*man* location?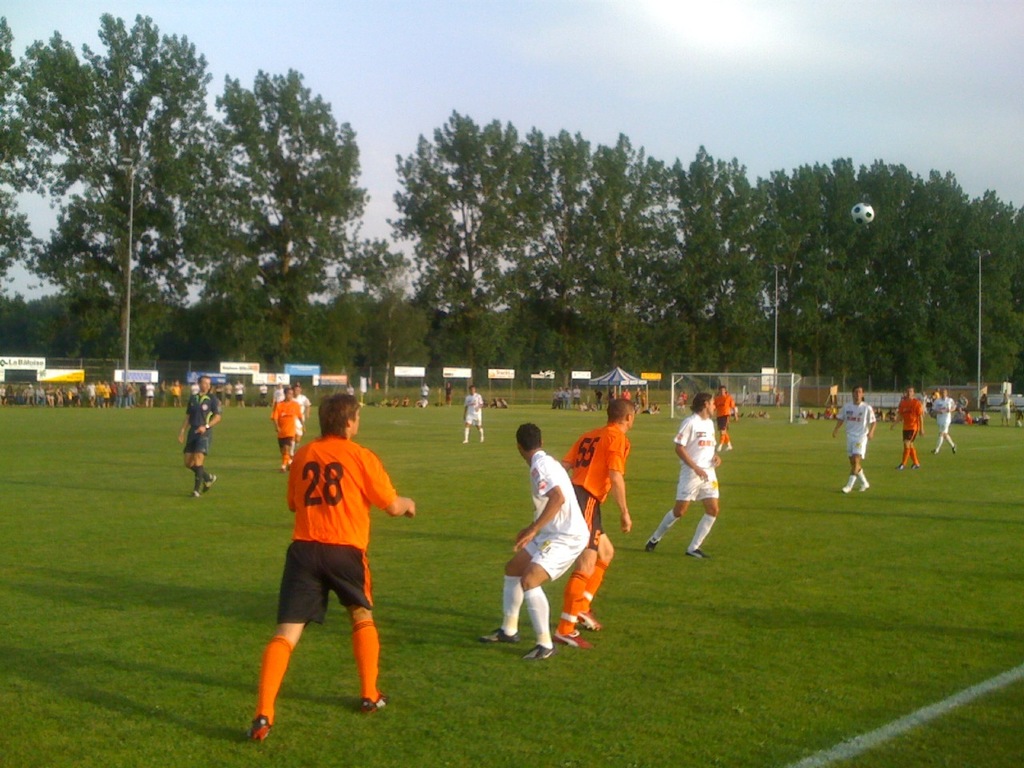
bbox=(715, 389, 739, 450)
